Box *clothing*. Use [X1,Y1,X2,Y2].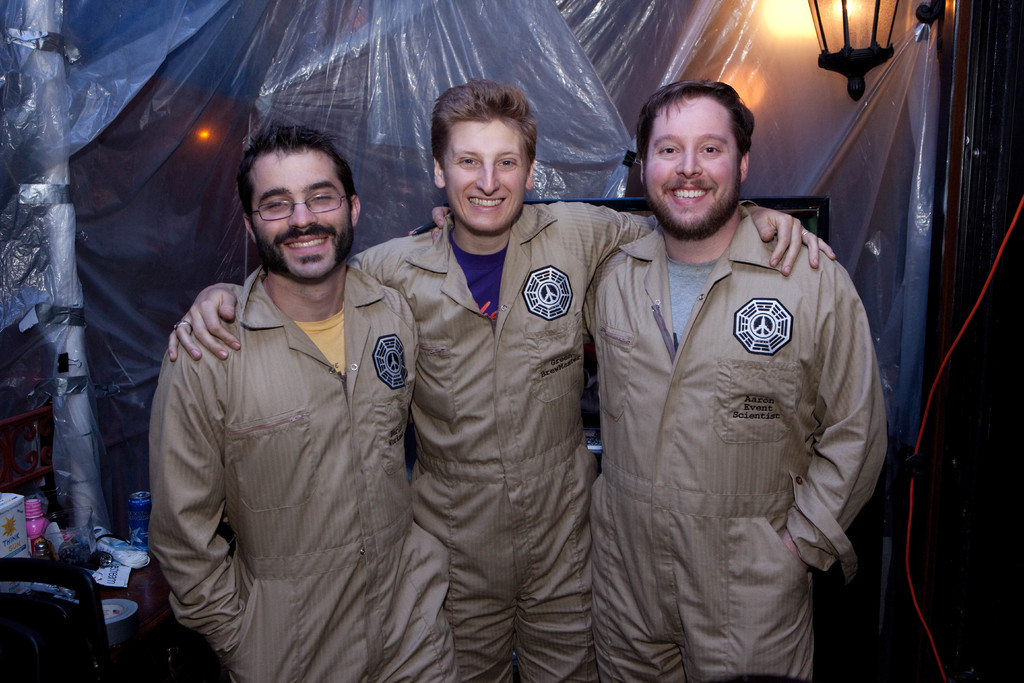
[349,204,759,682].
